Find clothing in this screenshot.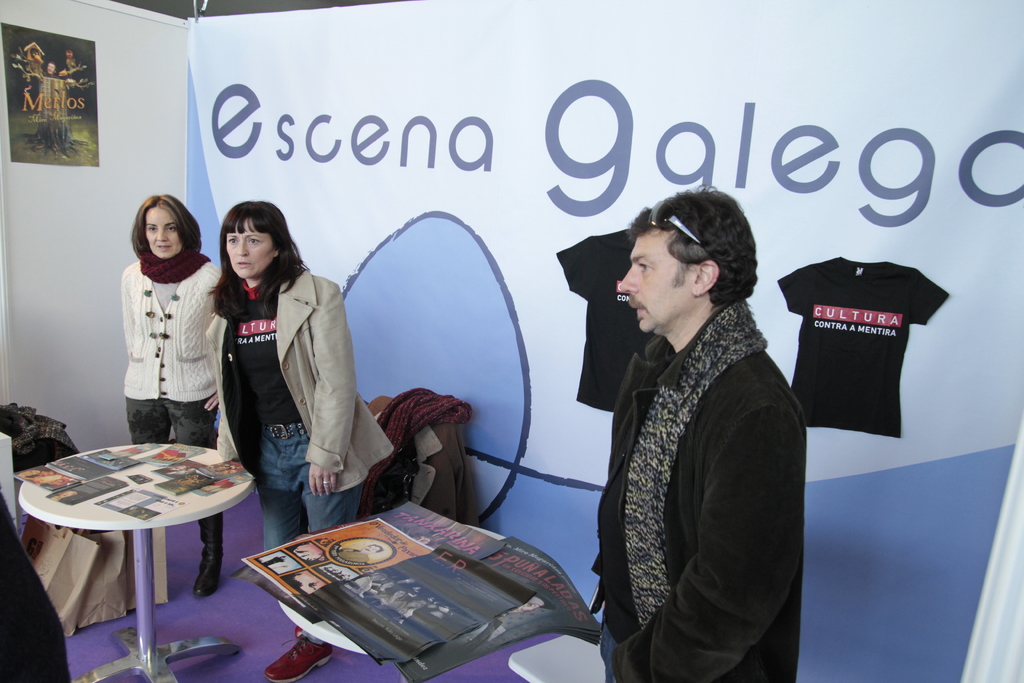
The bounding box for clothing is <bbox>207, 247, 399, 557</bbox>.
